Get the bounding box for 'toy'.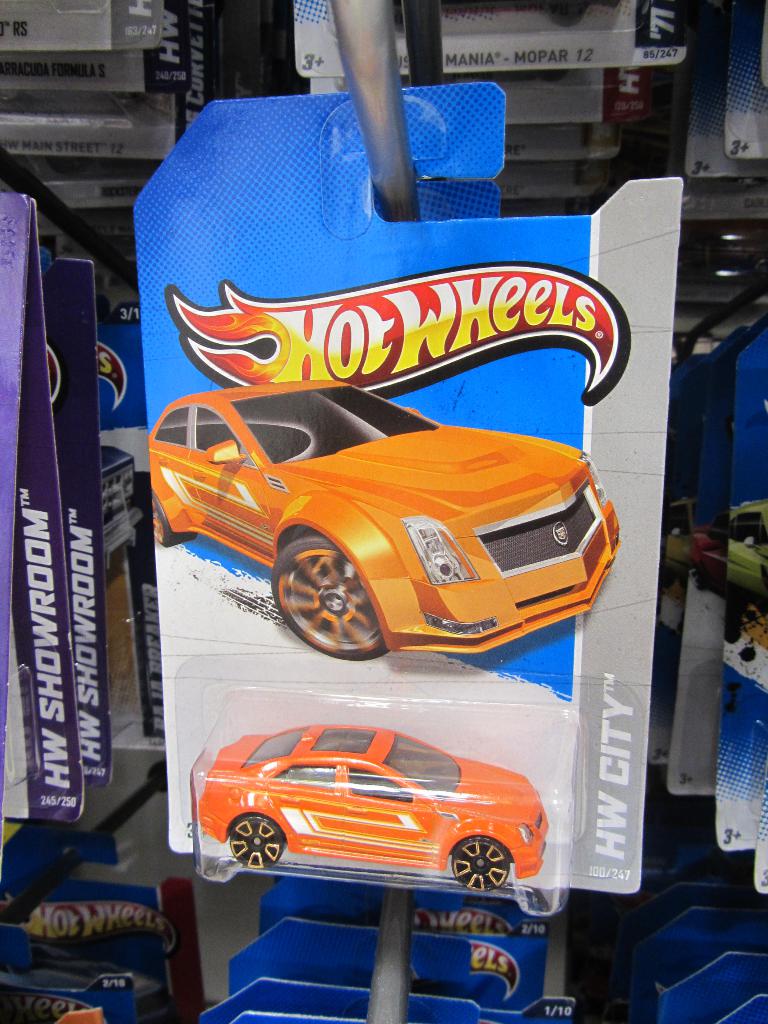
(x1=153, y1=724, x2=541, y2=900).
